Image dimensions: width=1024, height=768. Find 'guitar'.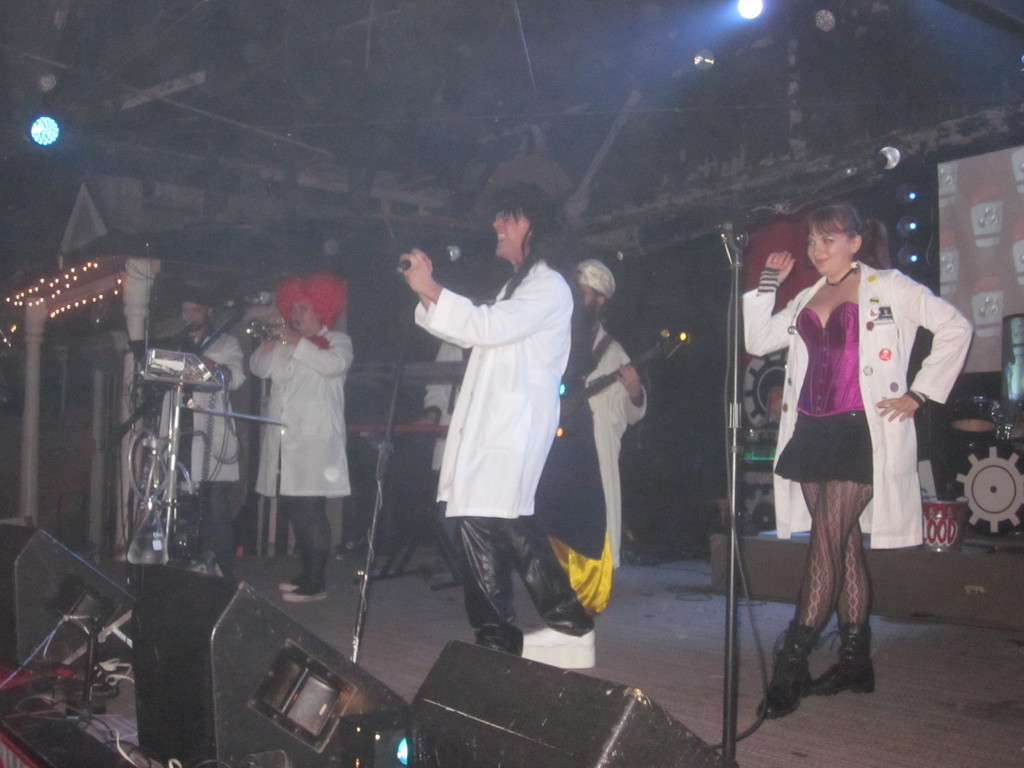
bbox=(555, 320, 697, 424).
